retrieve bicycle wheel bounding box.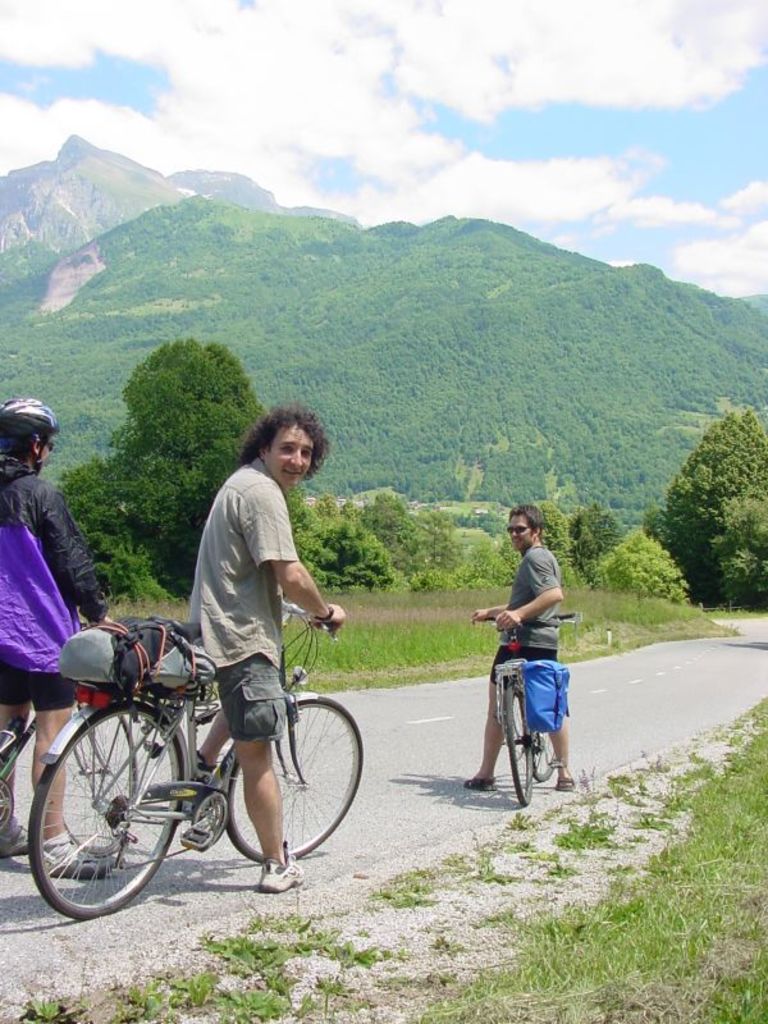
Bounding box: 223, 701, 364, 867.
